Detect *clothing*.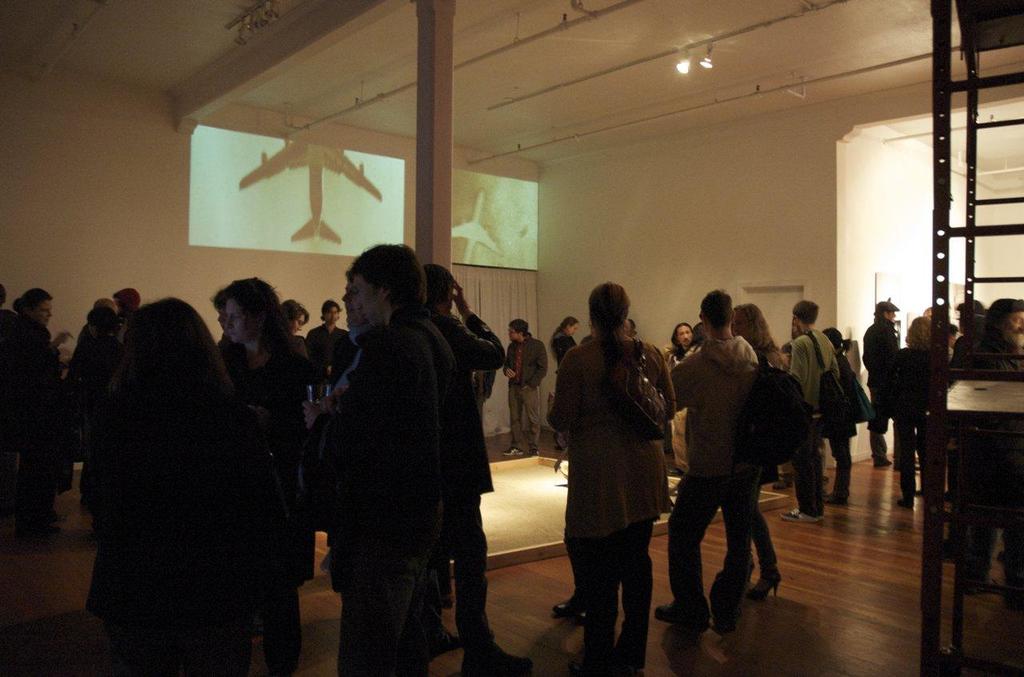
Detected at detection(547, 334, 678, 669).
